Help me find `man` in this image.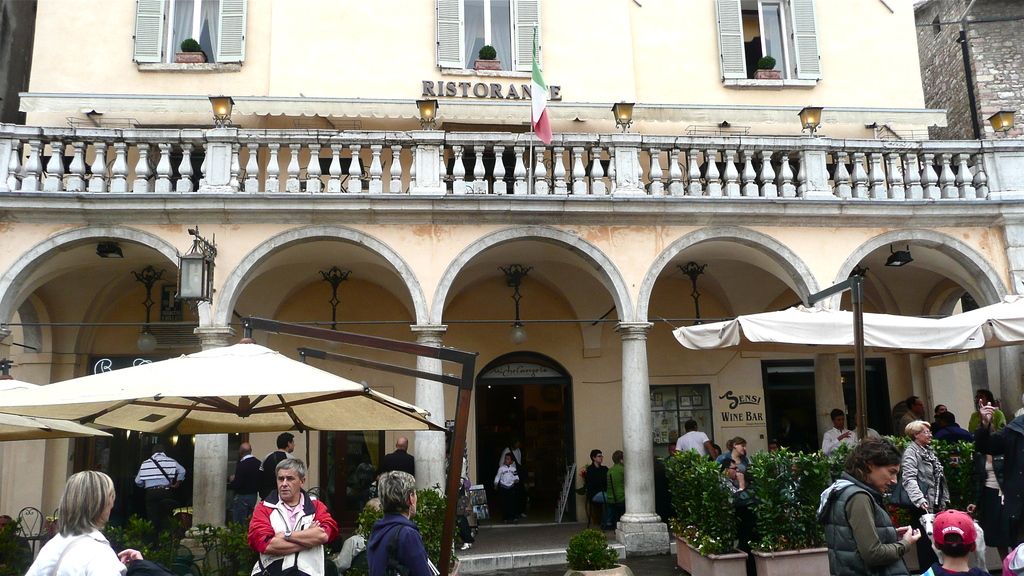
Found it: [893, 390, 920, 461].
